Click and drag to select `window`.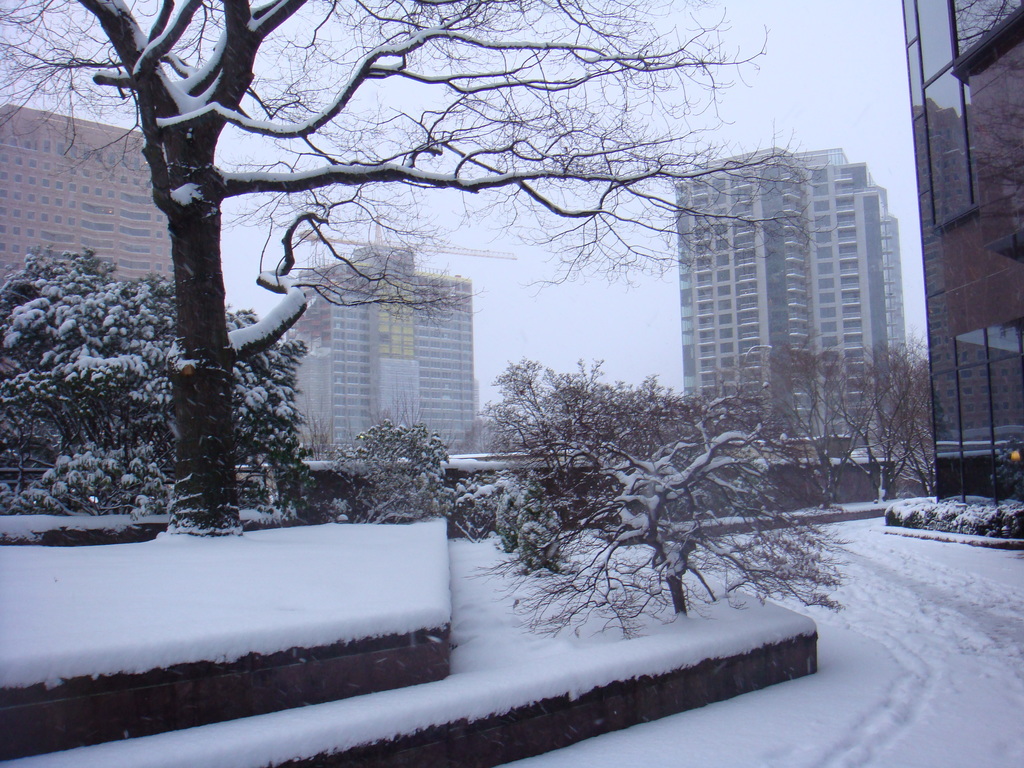
Selection: <bbox>821, 321, 837, 332</bbox>.
